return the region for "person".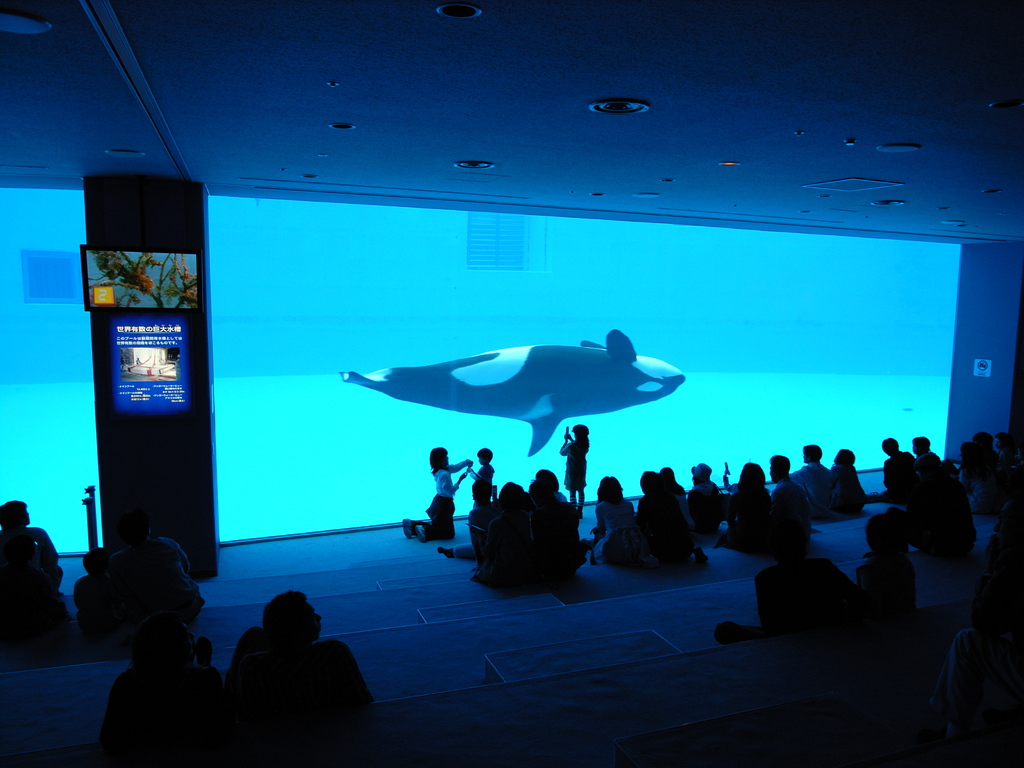
0,499,69,602.
